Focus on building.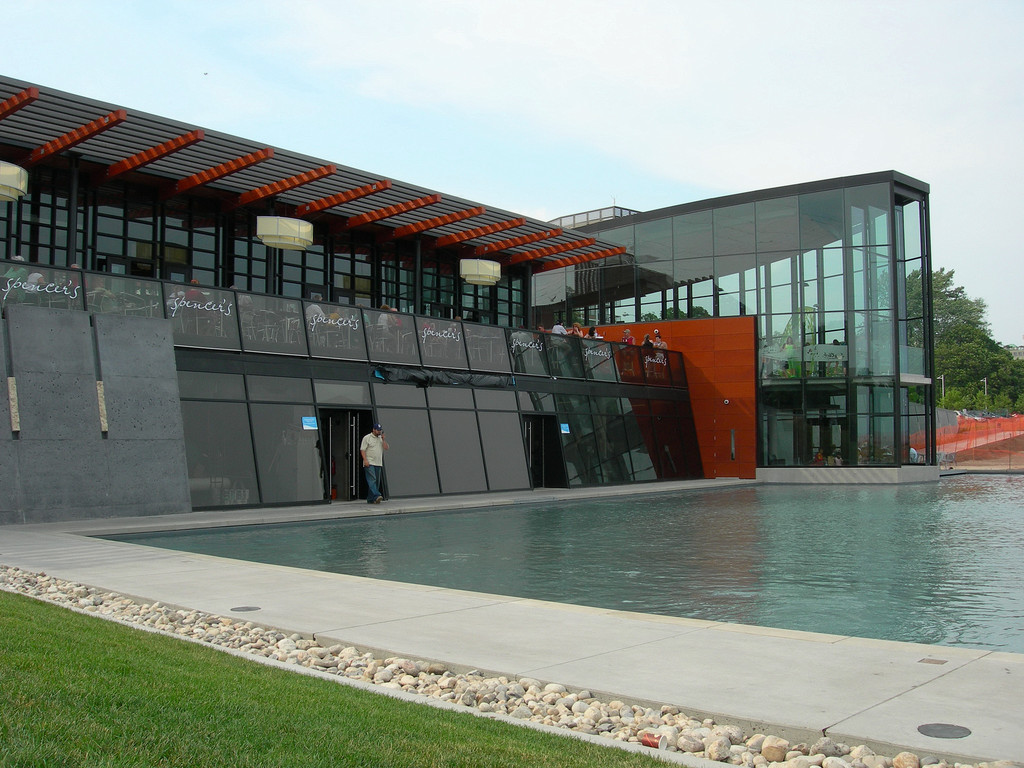
Focused at select_region(0, 69, 944, 529).
